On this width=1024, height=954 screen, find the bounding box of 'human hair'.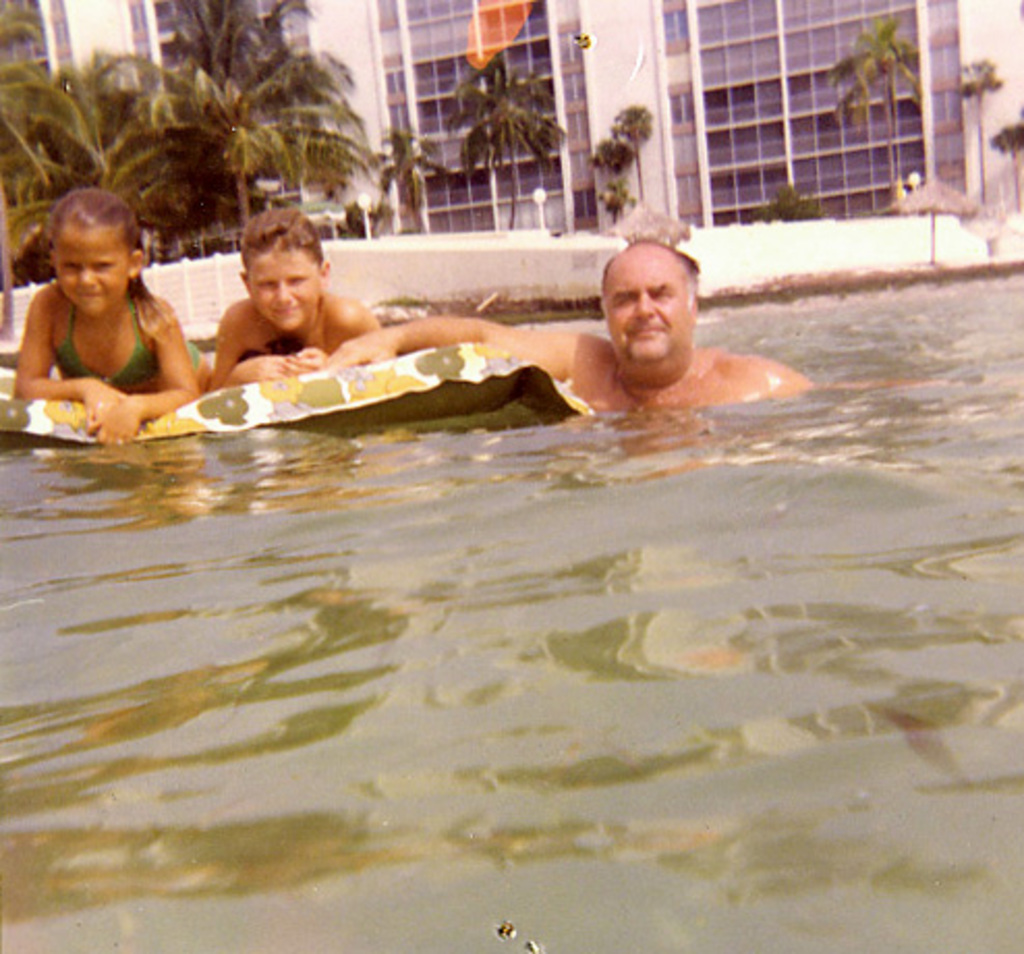
Bounding box: box=[603, 241, 701, 309].
